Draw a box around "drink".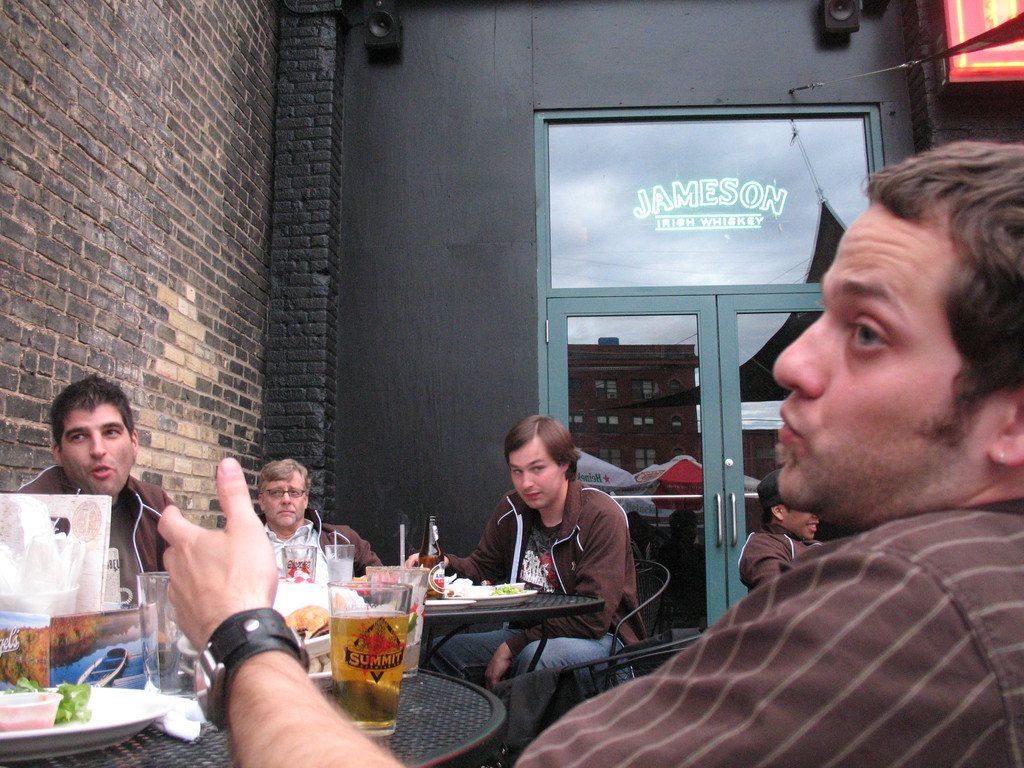
{"x1": 324, "y1": 555, "x2": 355, "y2": 587}.
